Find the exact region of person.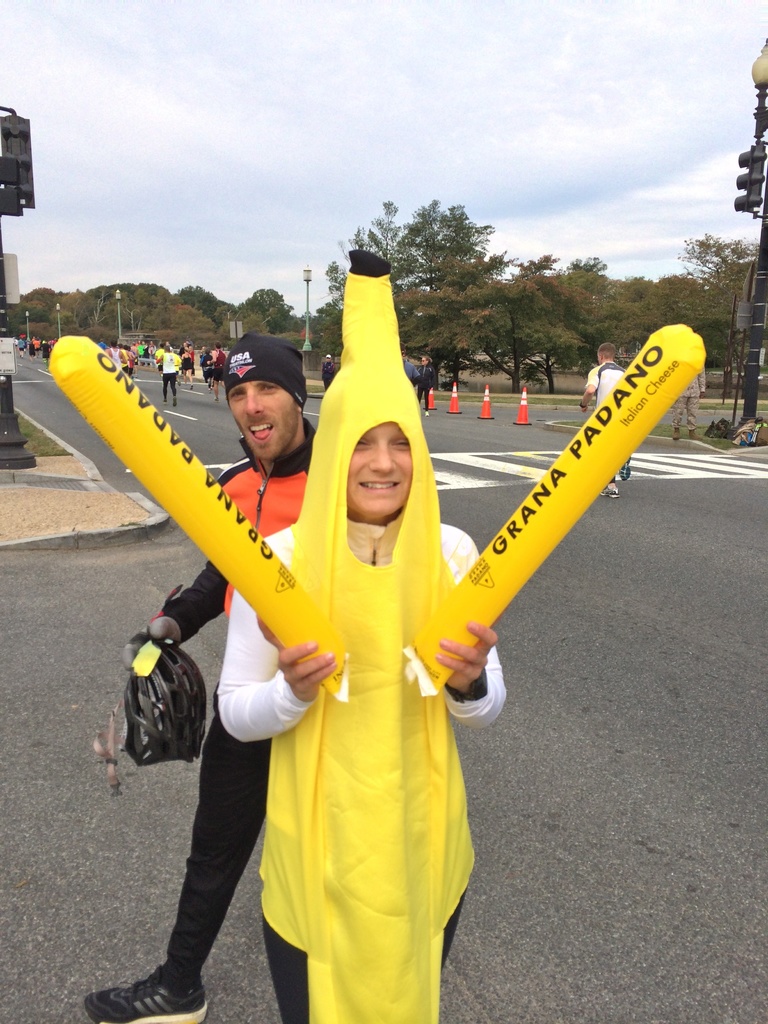
Exact region: 670:360:705:451.
